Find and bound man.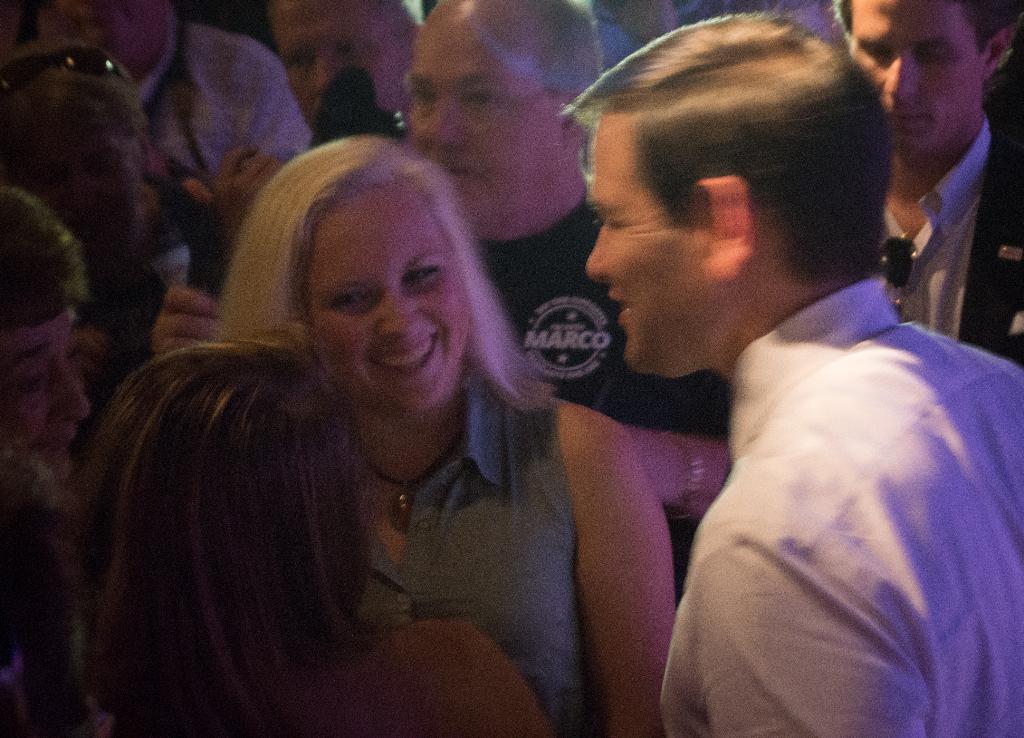
Bound: Rect(829, 0, 1023, 366).
